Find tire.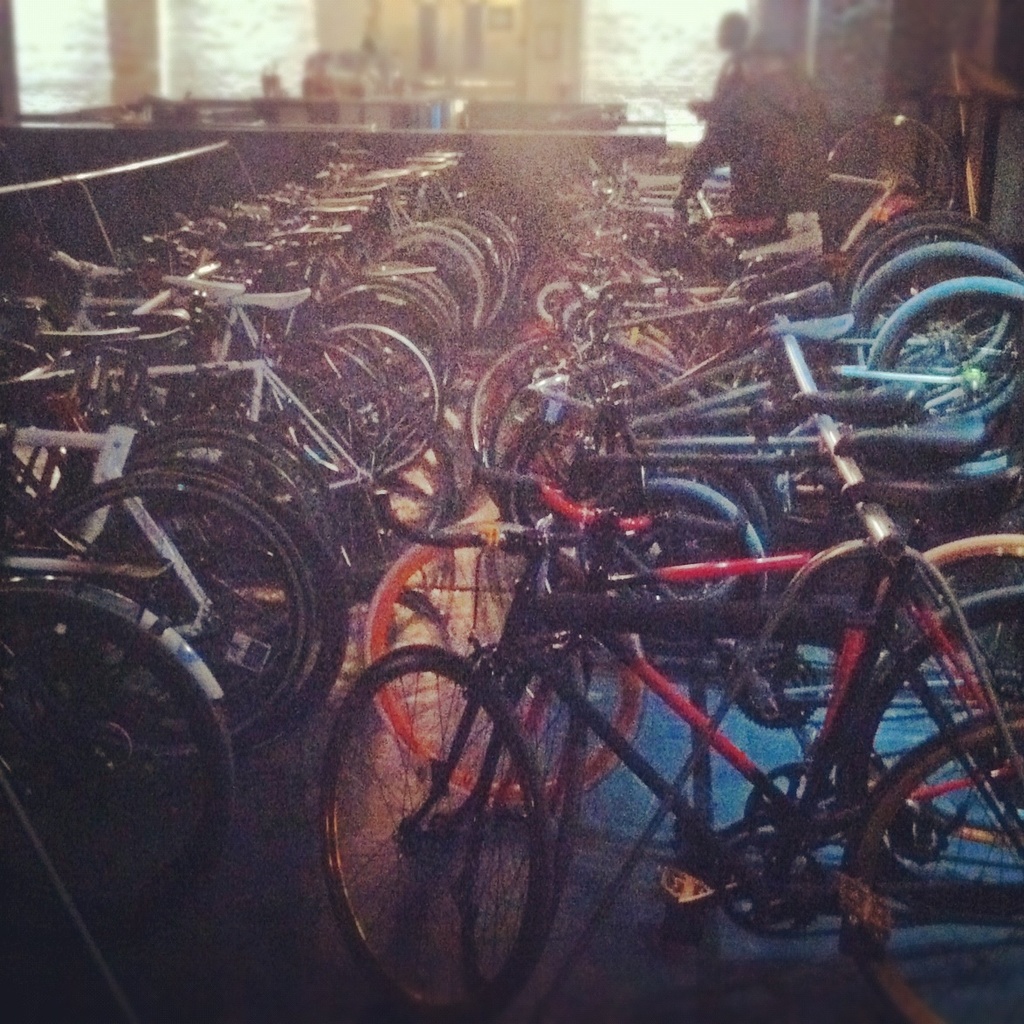
<bbox>313, 639, 557, 1023</bbox>.
